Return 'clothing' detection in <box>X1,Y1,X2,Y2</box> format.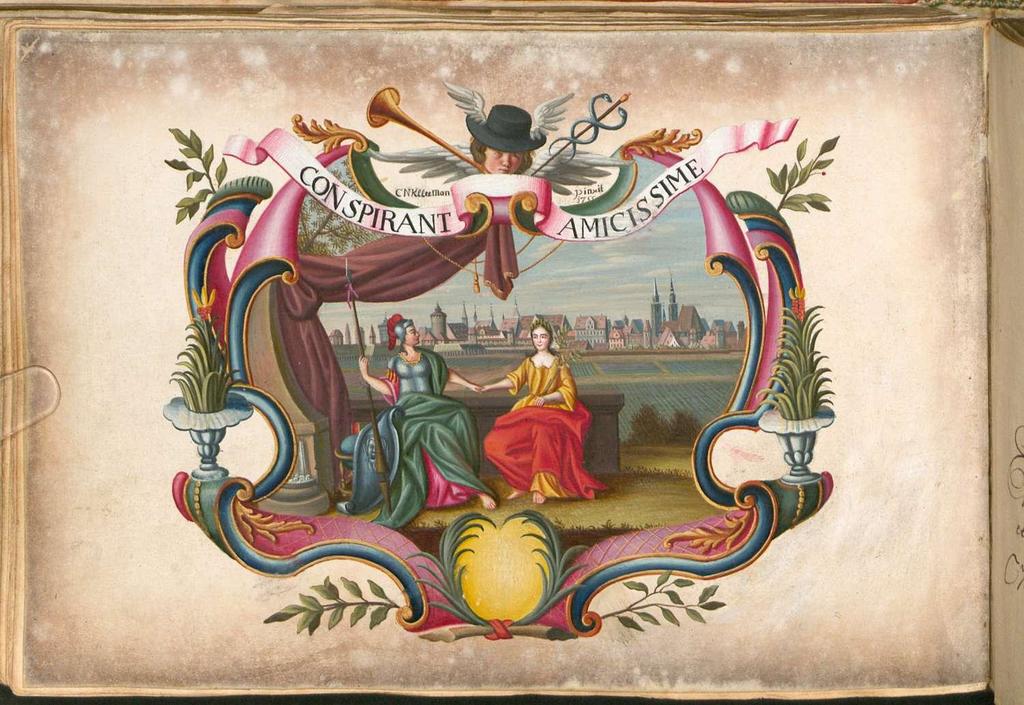
<box>491,356,600,505</box>.
